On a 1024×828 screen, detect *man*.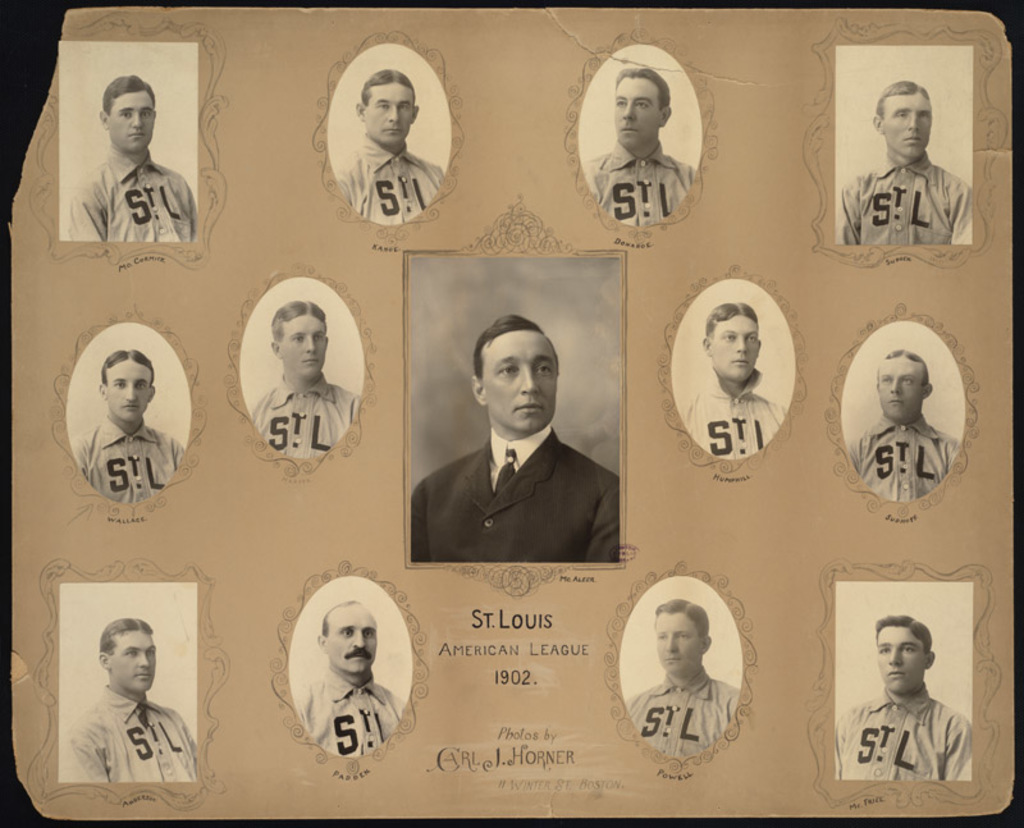
(411, 312, 620, 566).
